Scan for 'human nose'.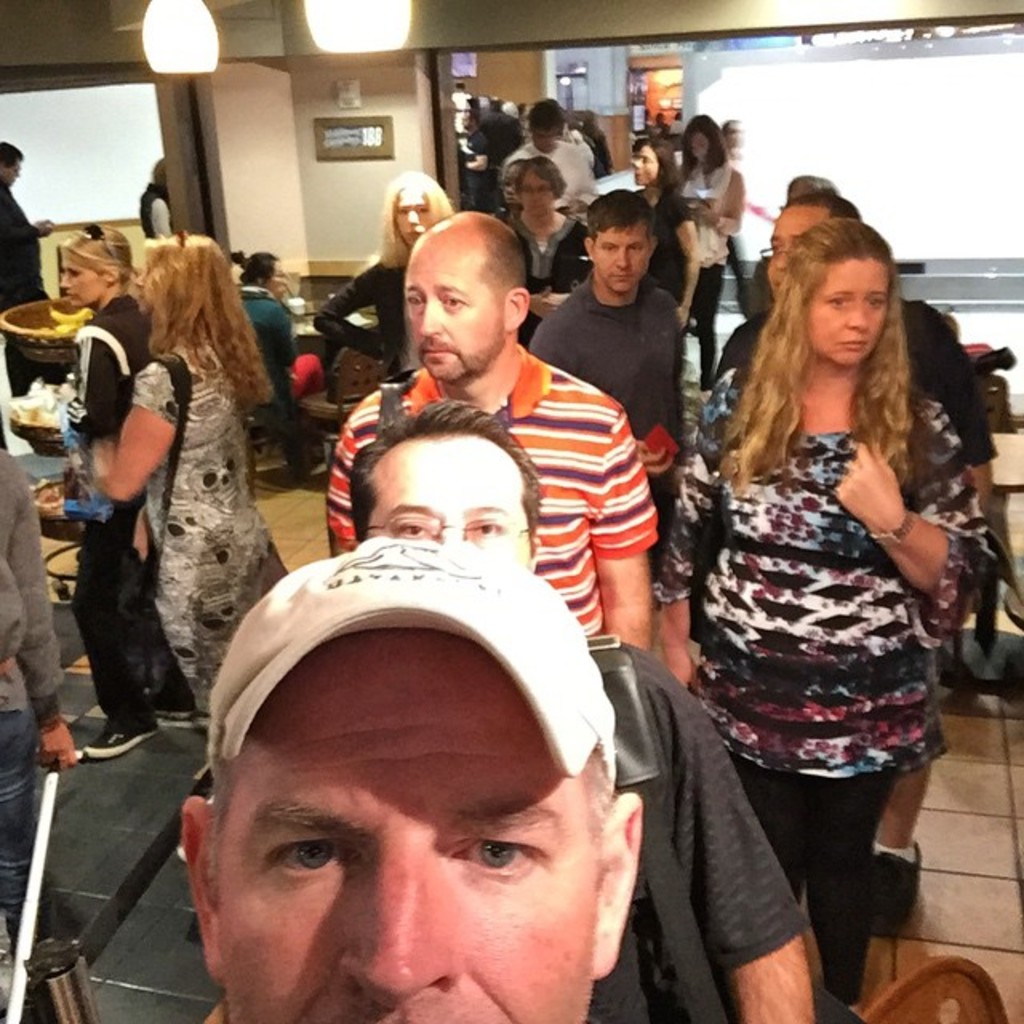
Scan result: {"x1": 843, "y1": 299, "x2": 872, "y2": 333}.
